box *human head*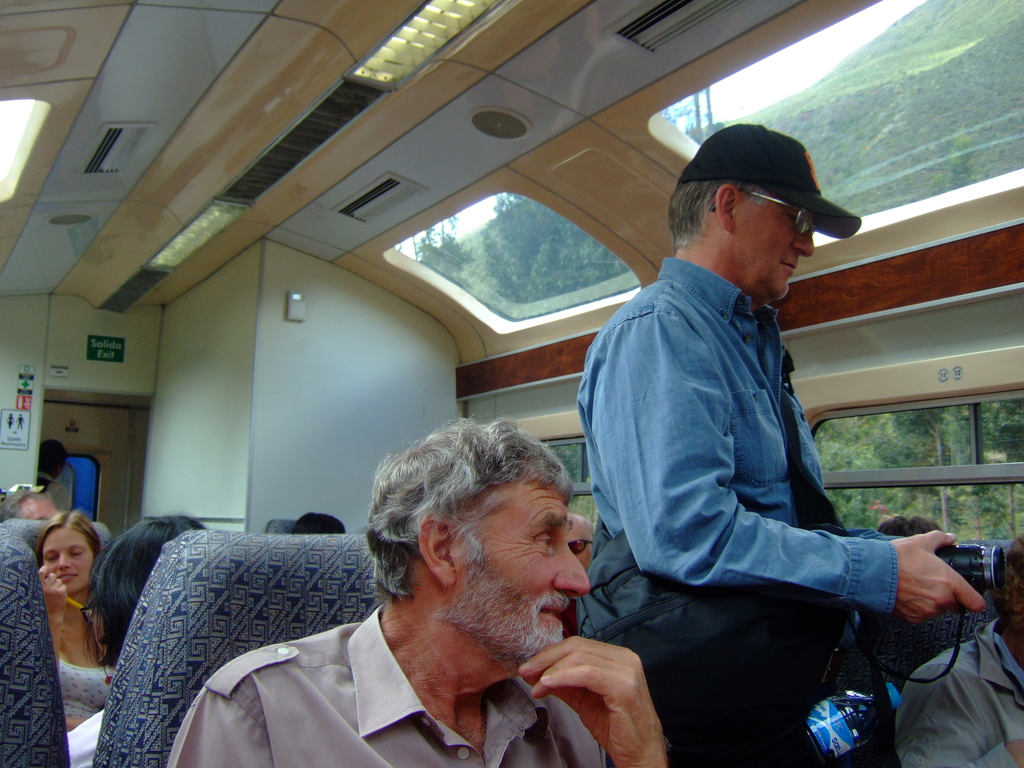
region(991, 533, 1023, 653)
